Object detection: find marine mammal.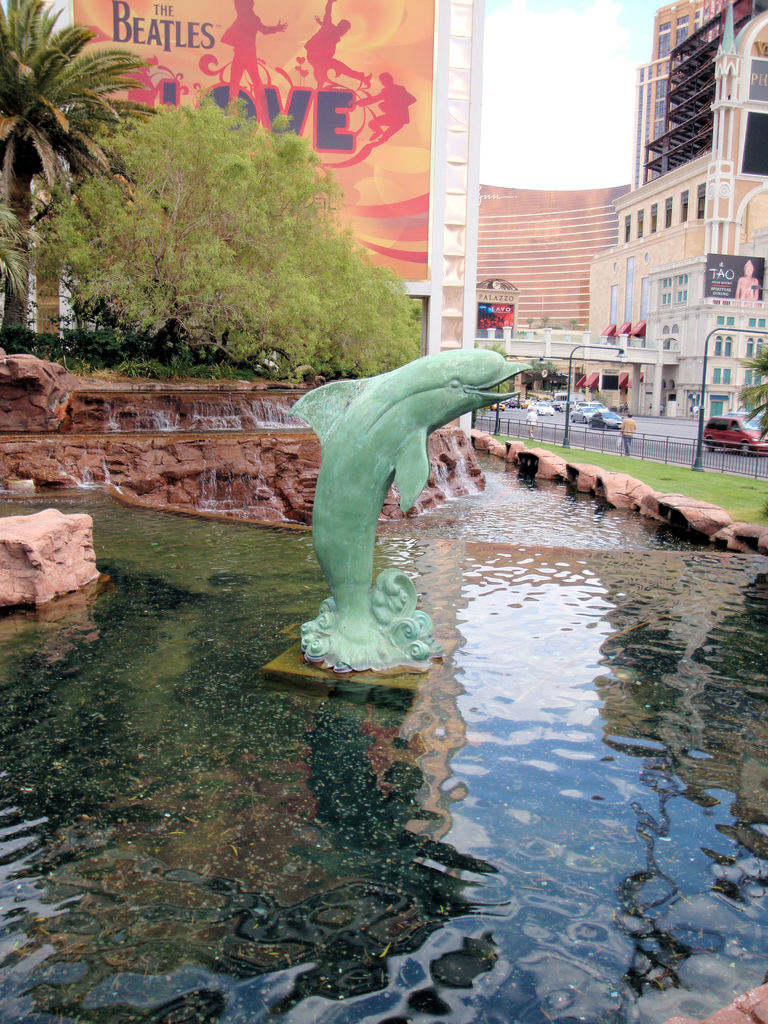
[left=287, top=345, right=525, bottom=683].
